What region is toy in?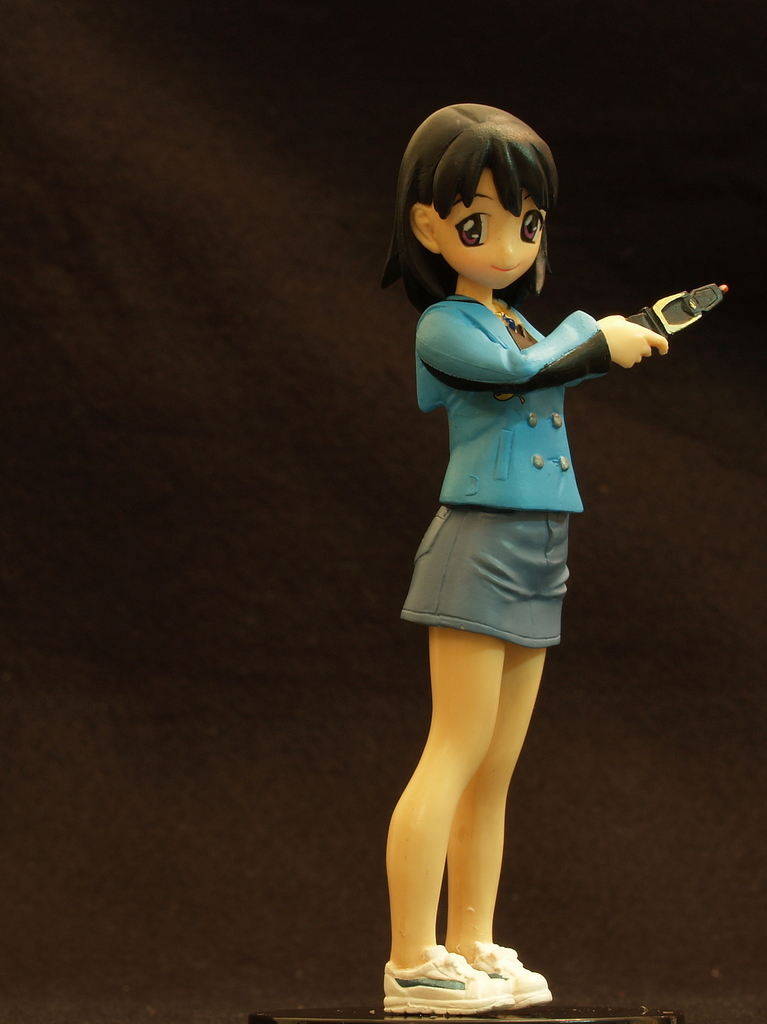
<box>359,142,686,966</box>.
